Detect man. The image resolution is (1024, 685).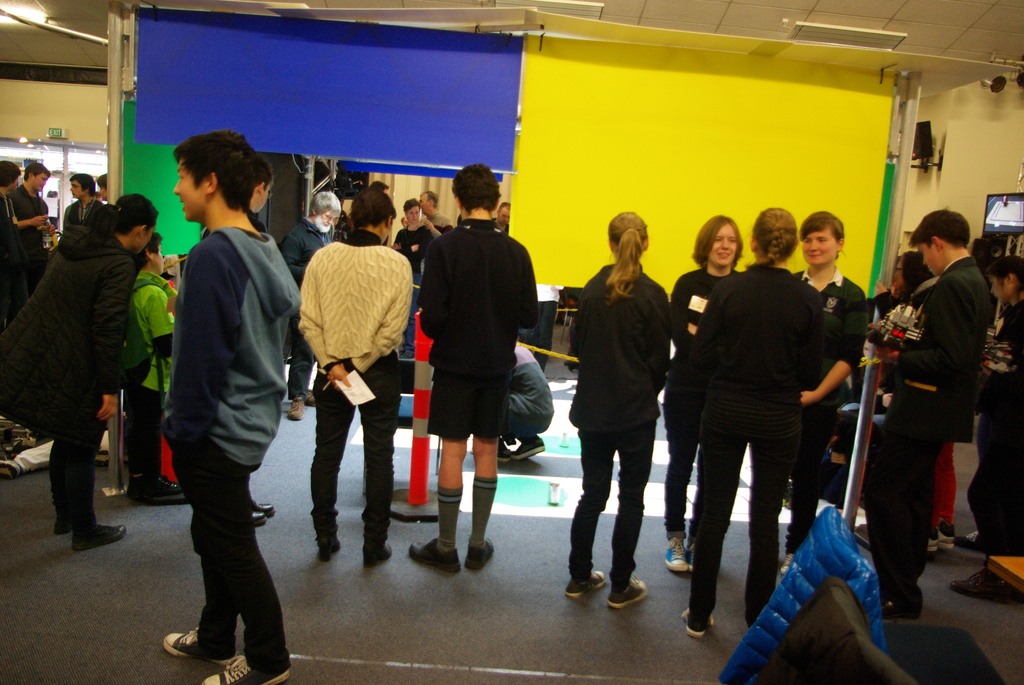
<box>279,190,341,420</box>.
